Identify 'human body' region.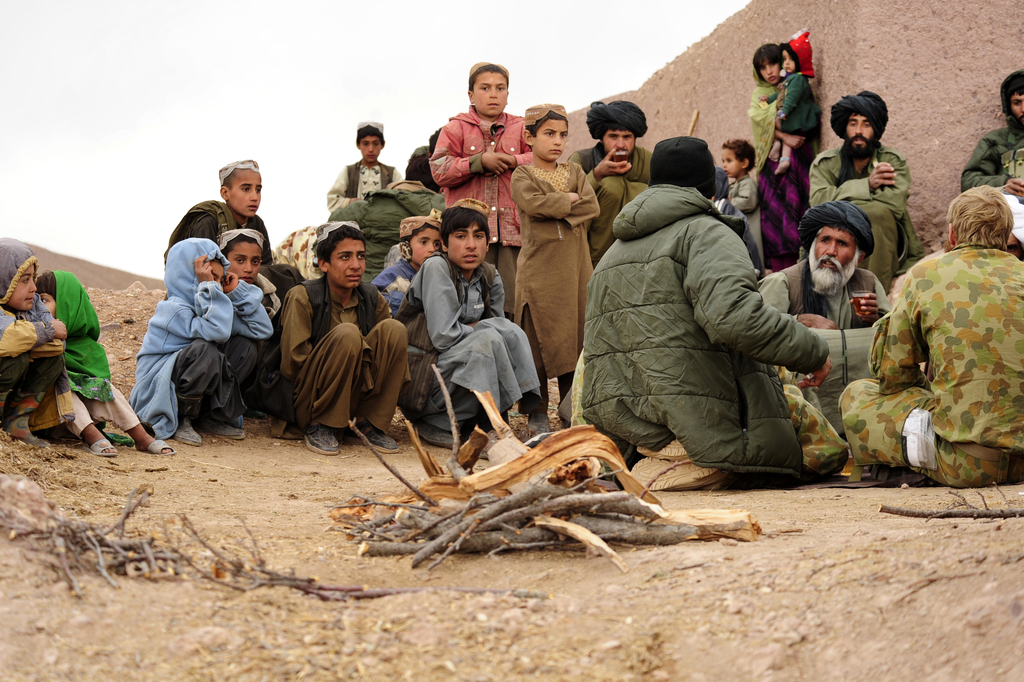
Region: box=[0, 242, 73, 430].
